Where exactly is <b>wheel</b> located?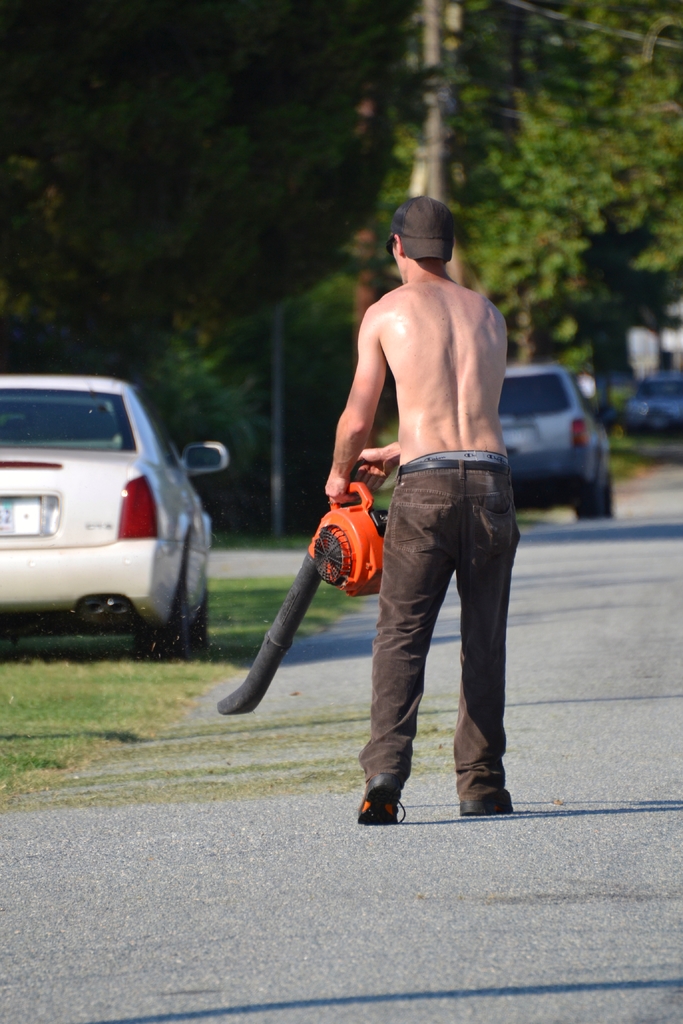
Its bounding box is {"left": 569, "top": 472, "right": 604, "bottom": 522}.
